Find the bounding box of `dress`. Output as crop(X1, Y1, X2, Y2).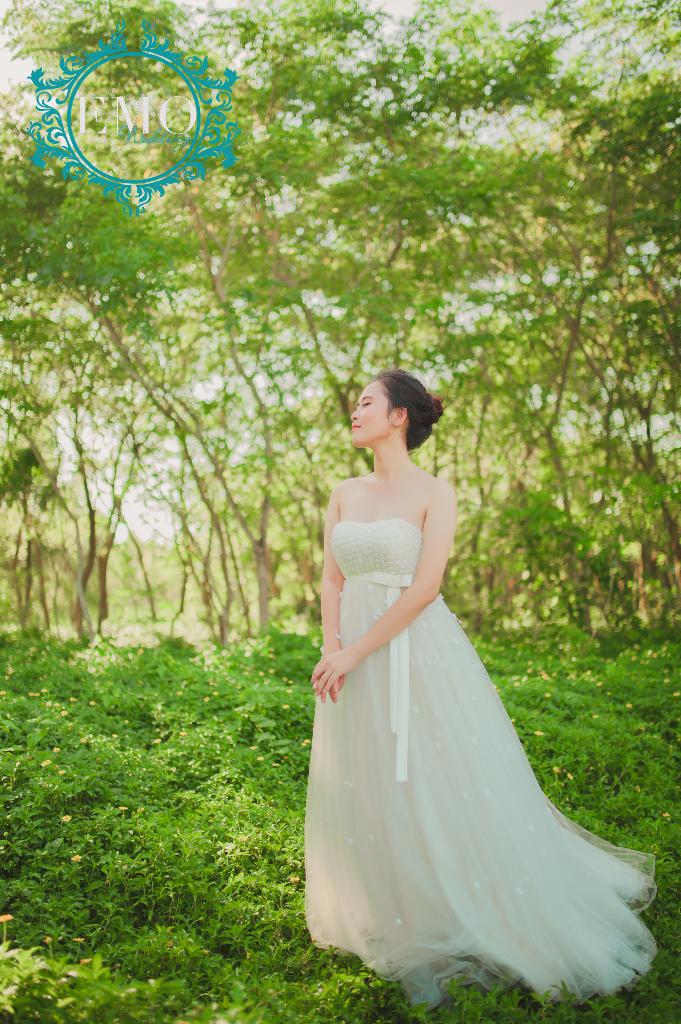
crop(277, 429, 655, 968).
